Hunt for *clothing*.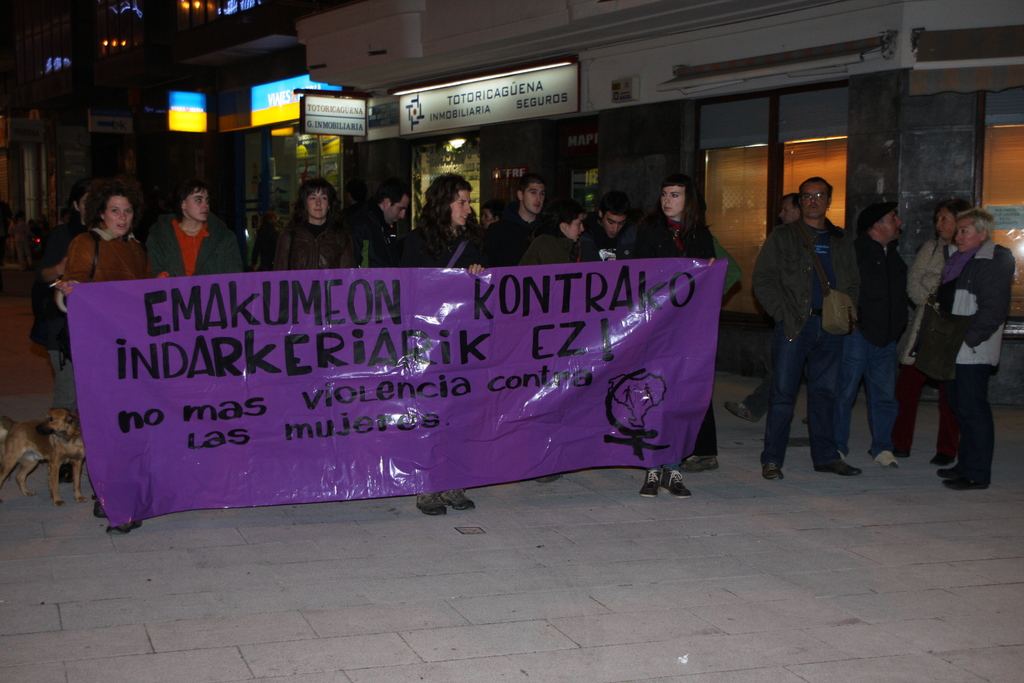
Hunted down at <region>691, 231, 737, 455</region>.
